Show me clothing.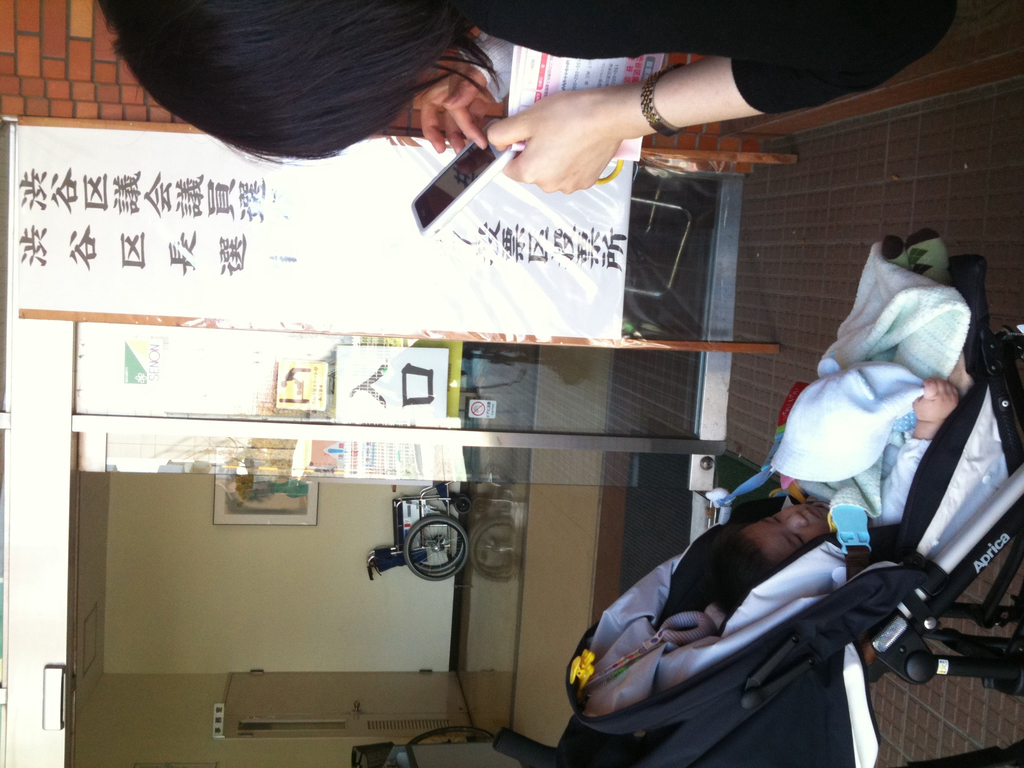
clothing is here: <bbox>776, 247, 973, 516</bbox>.
